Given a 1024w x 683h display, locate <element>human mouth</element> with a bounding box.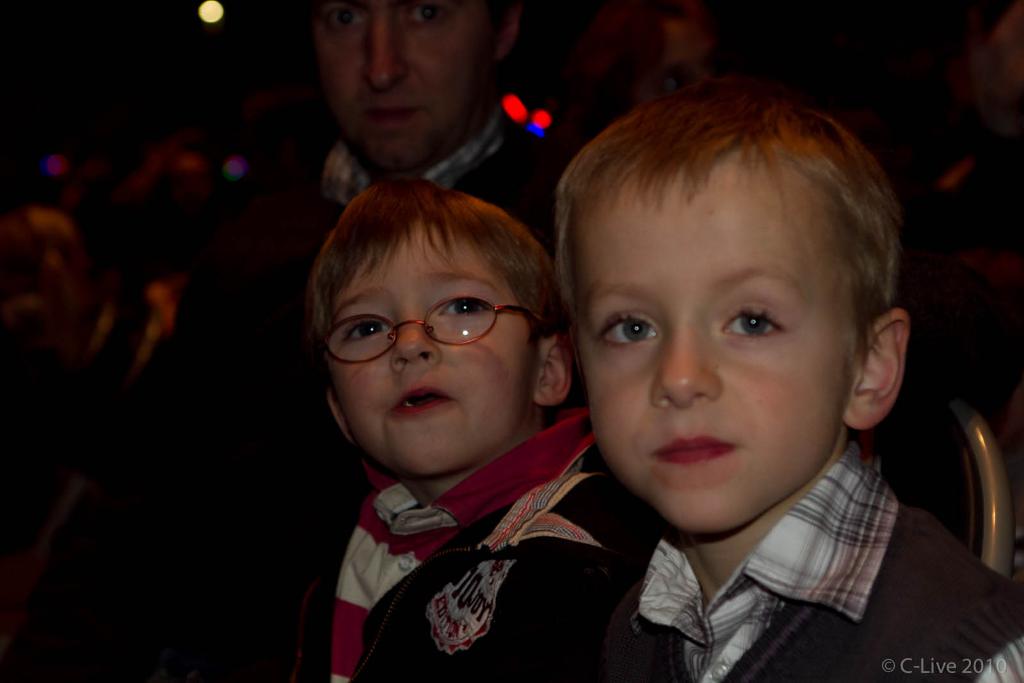
Located: left=346, top=104, right=424, bottom=133.
